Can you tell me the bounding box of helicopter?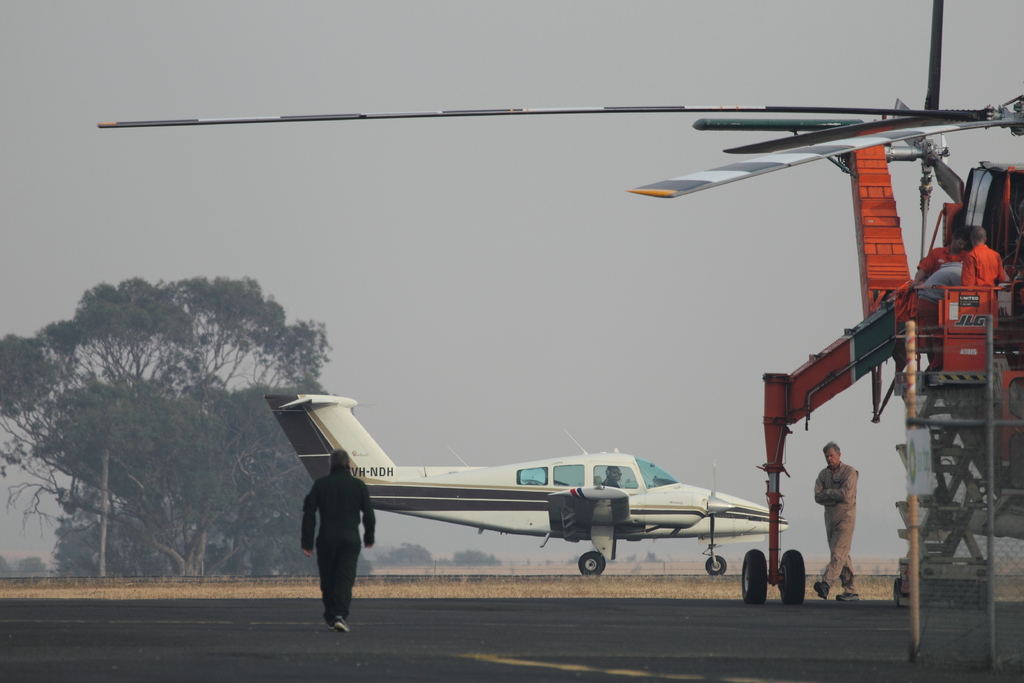
crop(97, 0, 1023, 607).
